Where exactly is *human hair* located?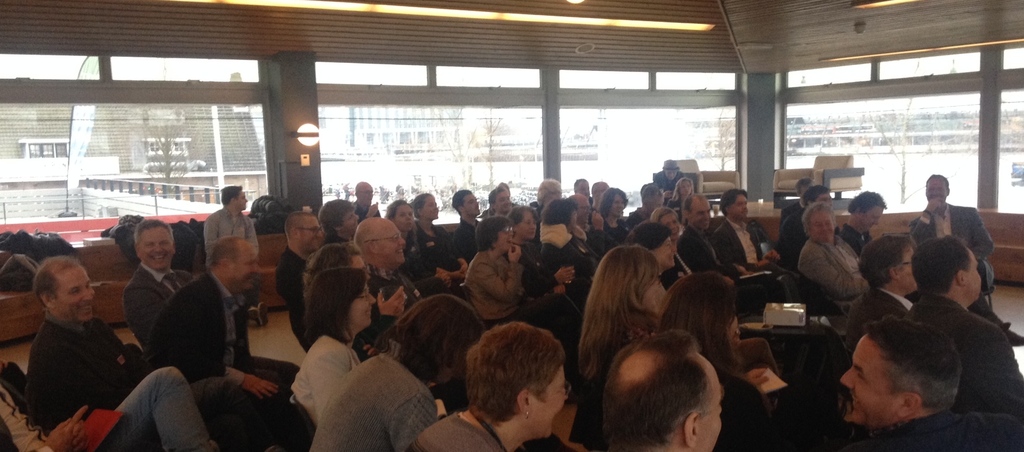
Its bounding box is rect(564, 191, 579, 211).
